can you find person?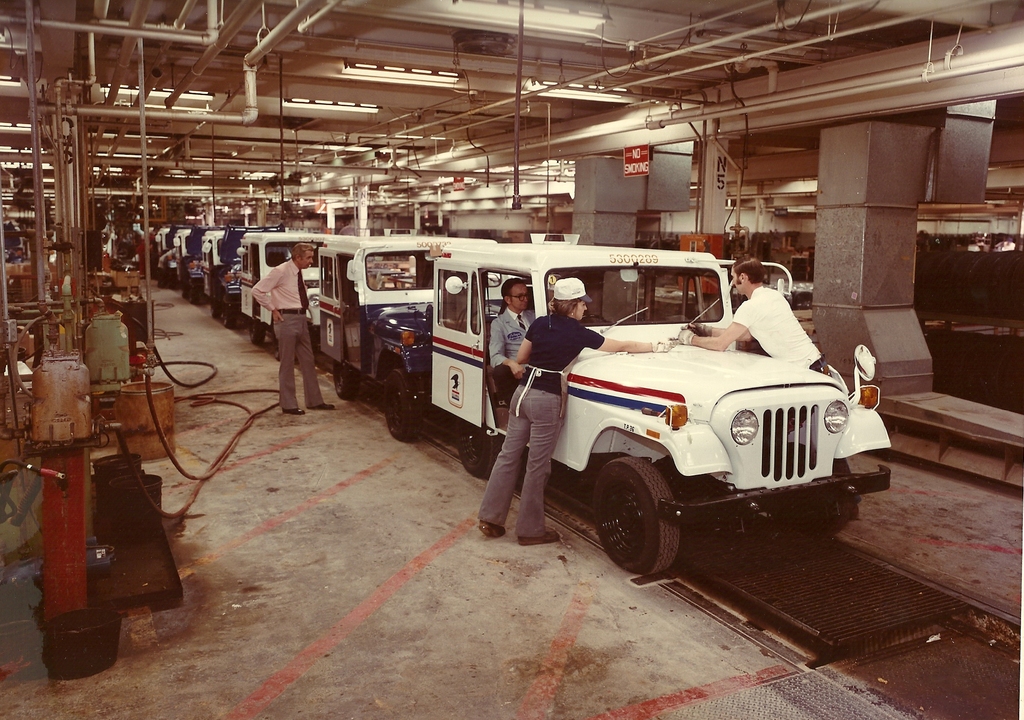
Yes, bounding box: (left=488, top=277, right=539, bottom=404).
